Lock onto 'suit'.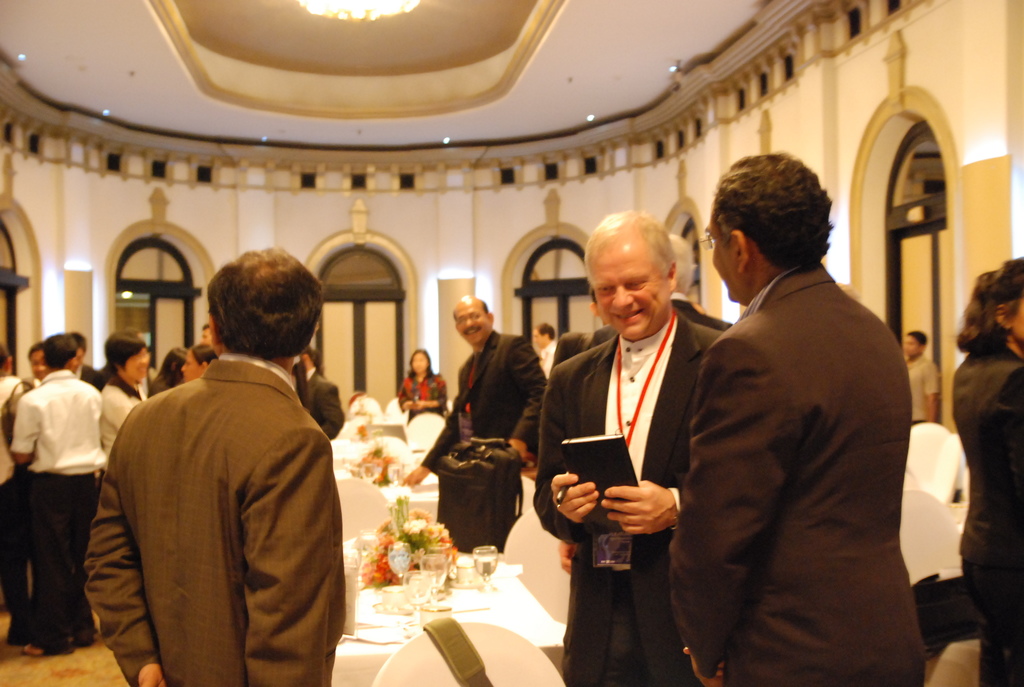
Locked: bbox=[421, 331, 547, 478].
